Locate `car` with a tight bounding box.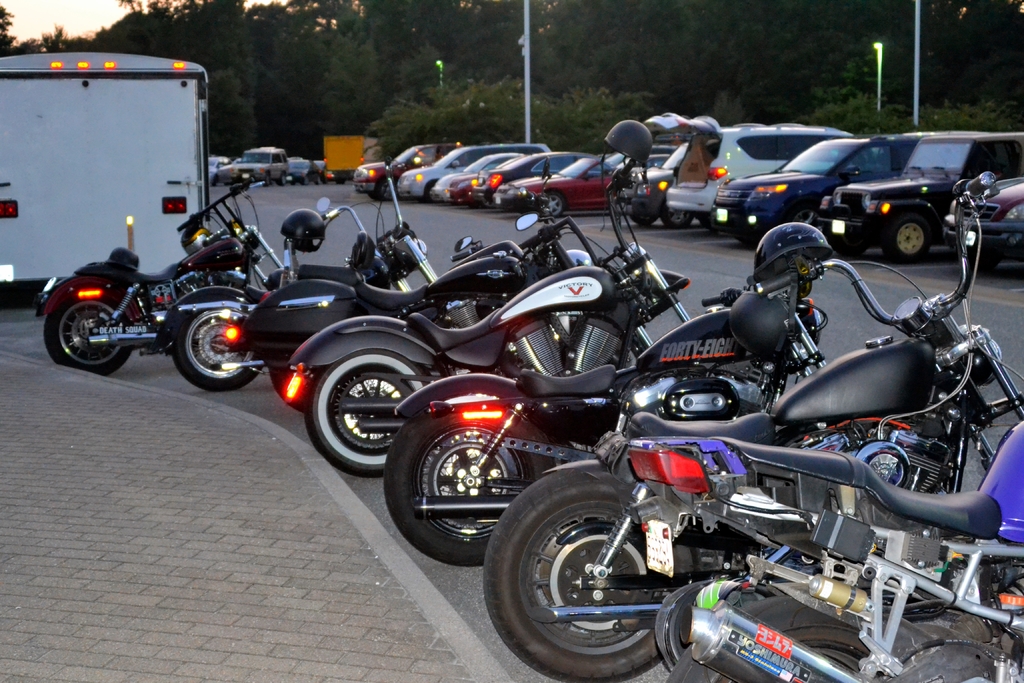
(716,135,928,236).
